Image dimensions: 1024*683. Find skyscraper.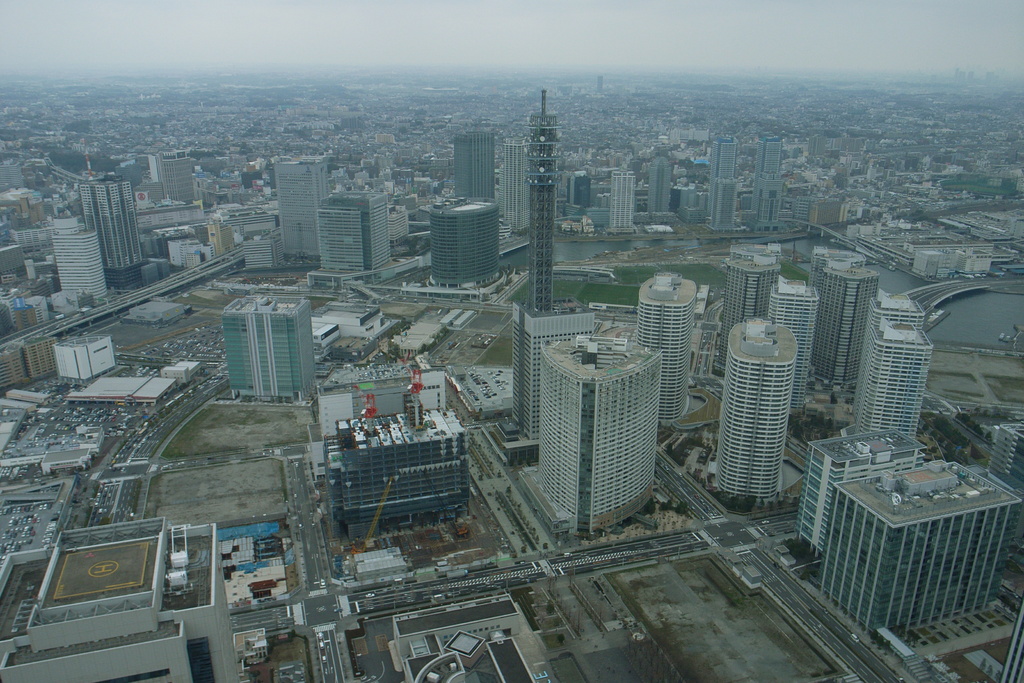
locate(272, 158, 331, 256).
